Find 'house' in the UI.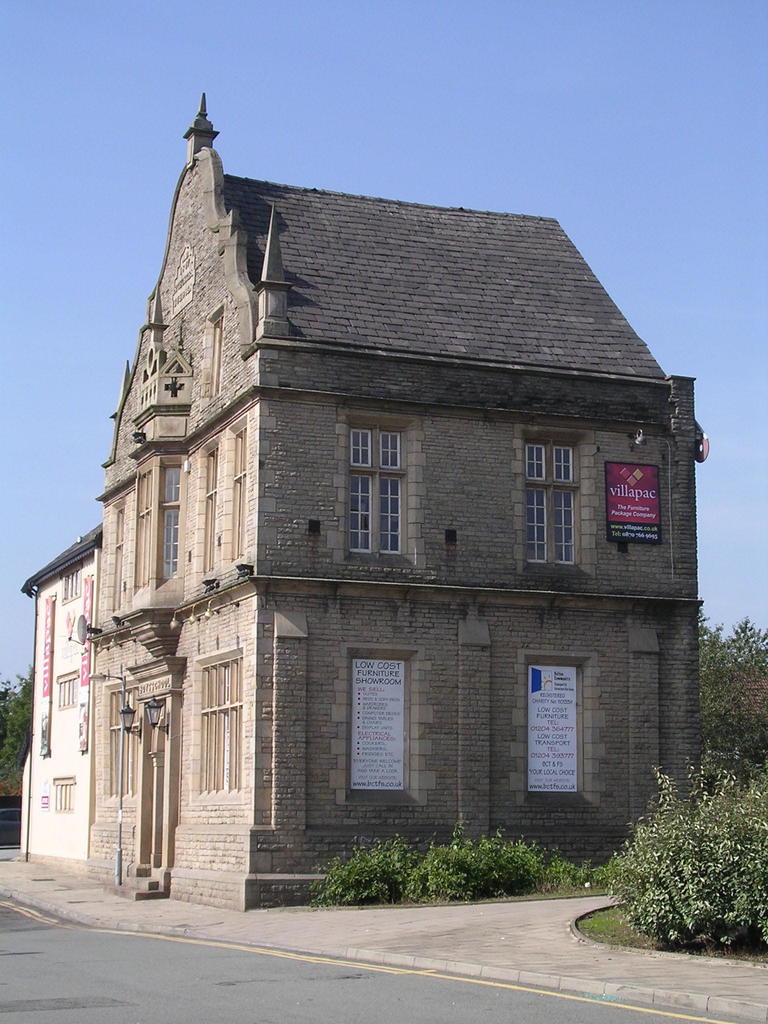
UI element at bbox(86, 108, 717, 913).
